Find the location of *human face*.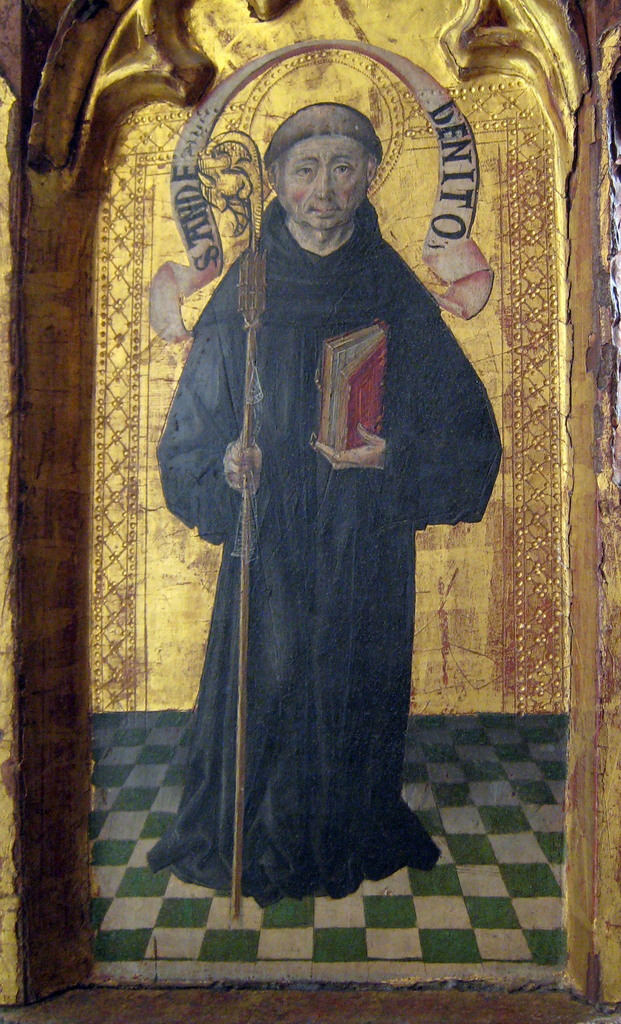
Location: <region>278, 139, 362, 228</region>.
